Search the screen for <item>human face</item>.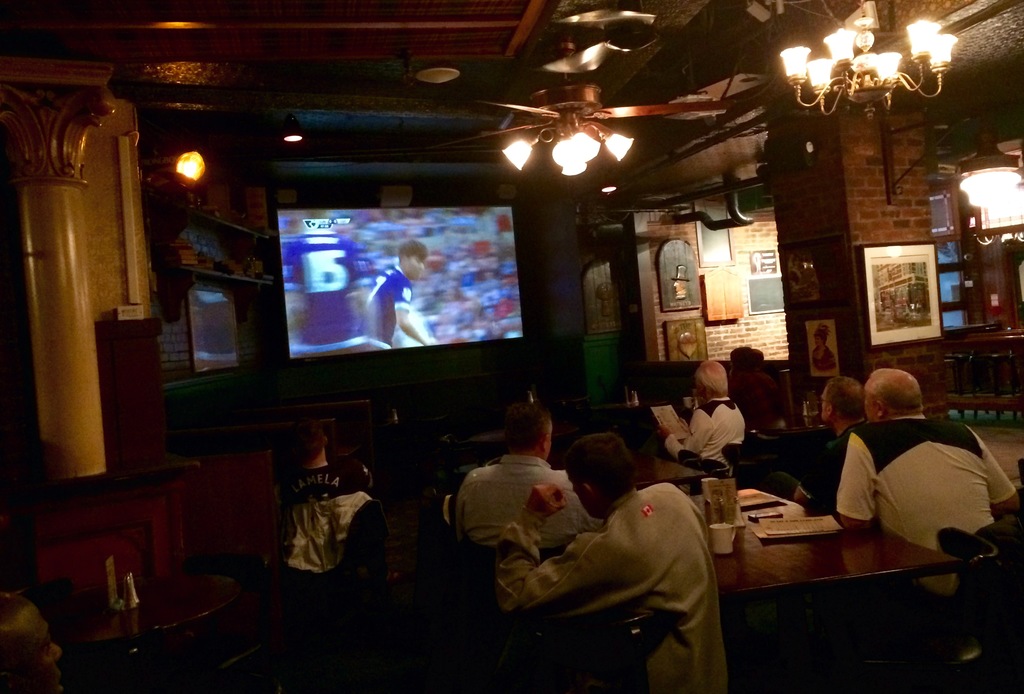
Found at BBox(406, 257, 422, 277).
